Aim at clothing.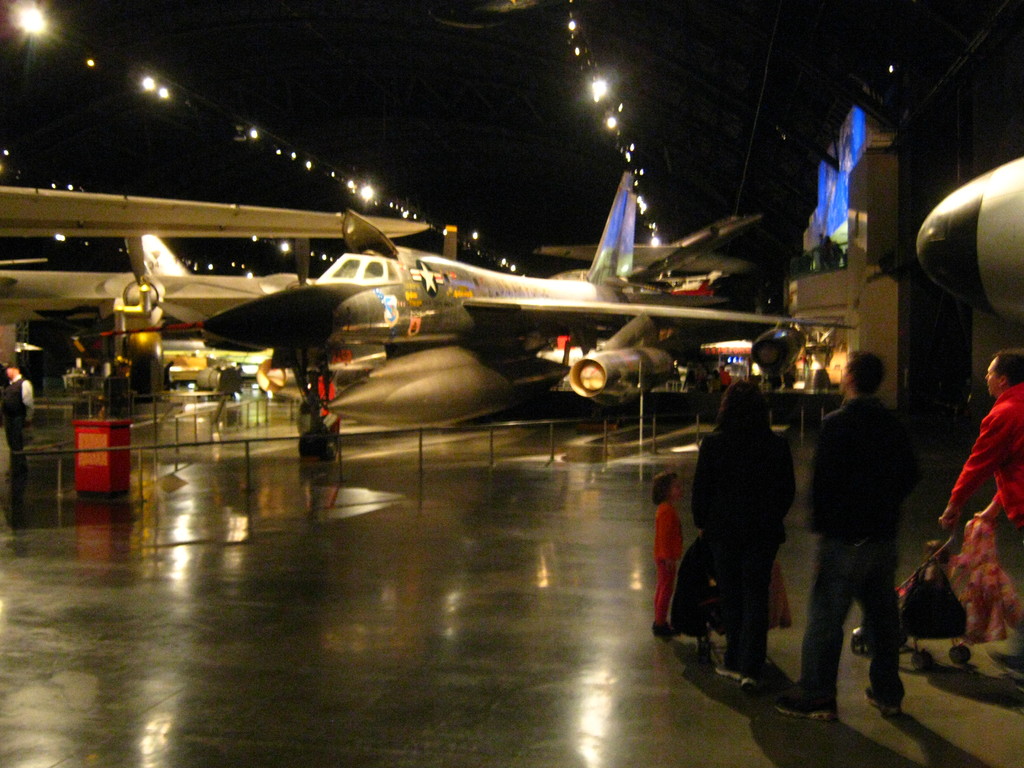
Aimed at rect(4, 373, 31, 466).
